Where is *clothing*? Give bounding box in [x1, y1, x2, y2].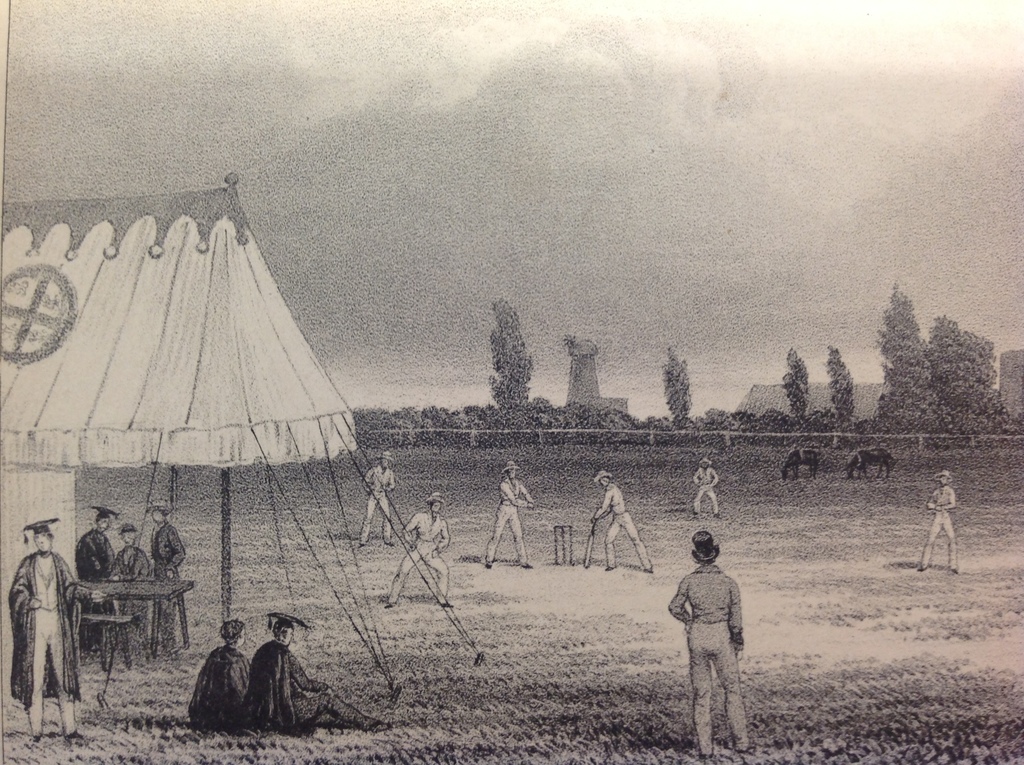
[925, 488, 959, 572].
